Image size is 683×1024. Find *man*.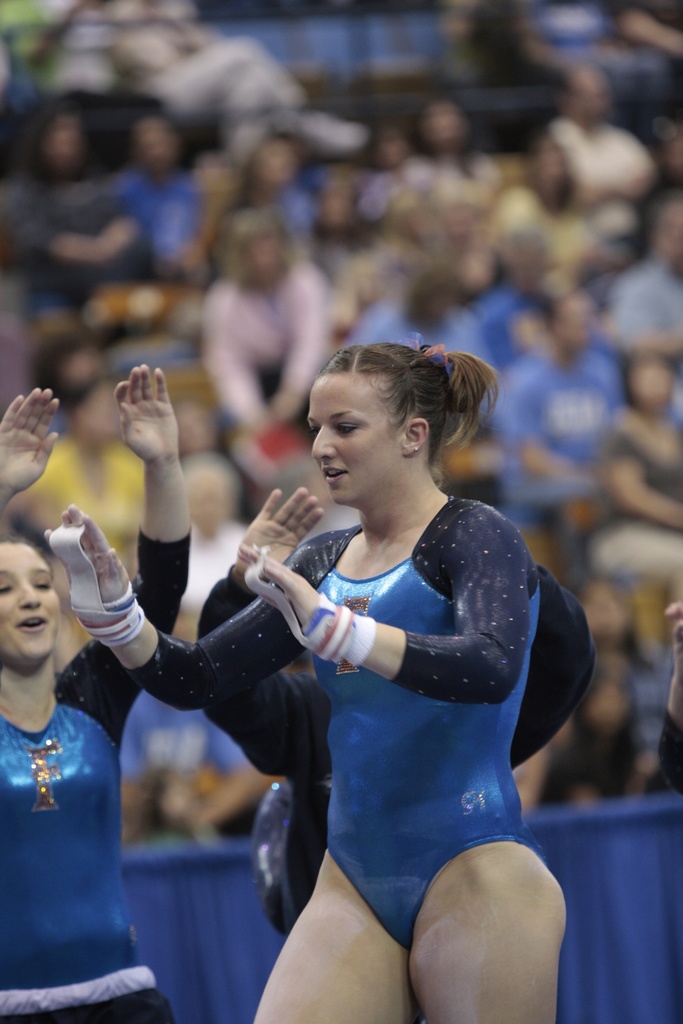
BBox(497, 287, 613, 585).
